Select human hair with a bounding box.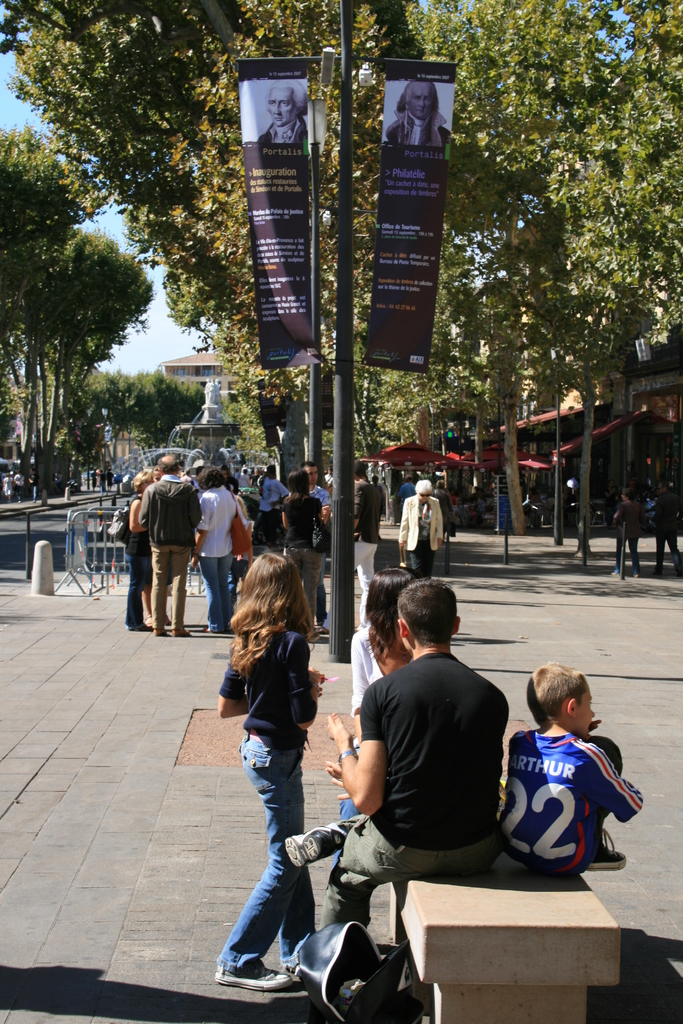
<region>359, 564, 420, 664</region>.
